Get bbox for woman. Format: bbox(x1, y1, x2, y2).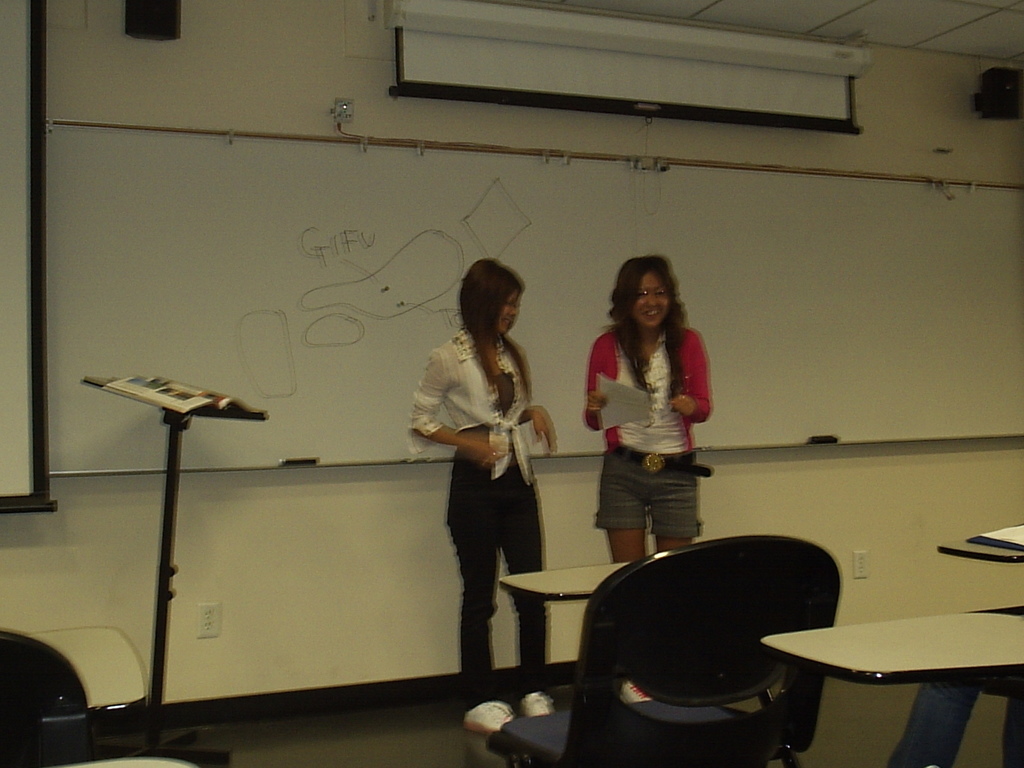
bbox(580, 255, 721, 705).
